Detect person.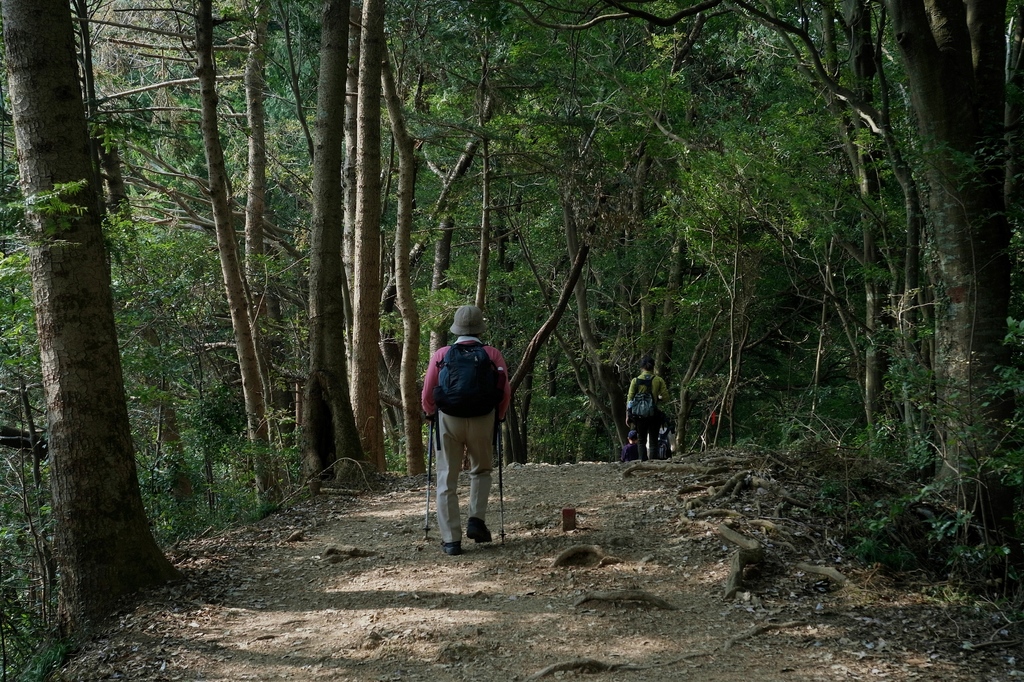
Detected at {"left": 623, "top": 427, "right": 645, "bottom": 461}.
